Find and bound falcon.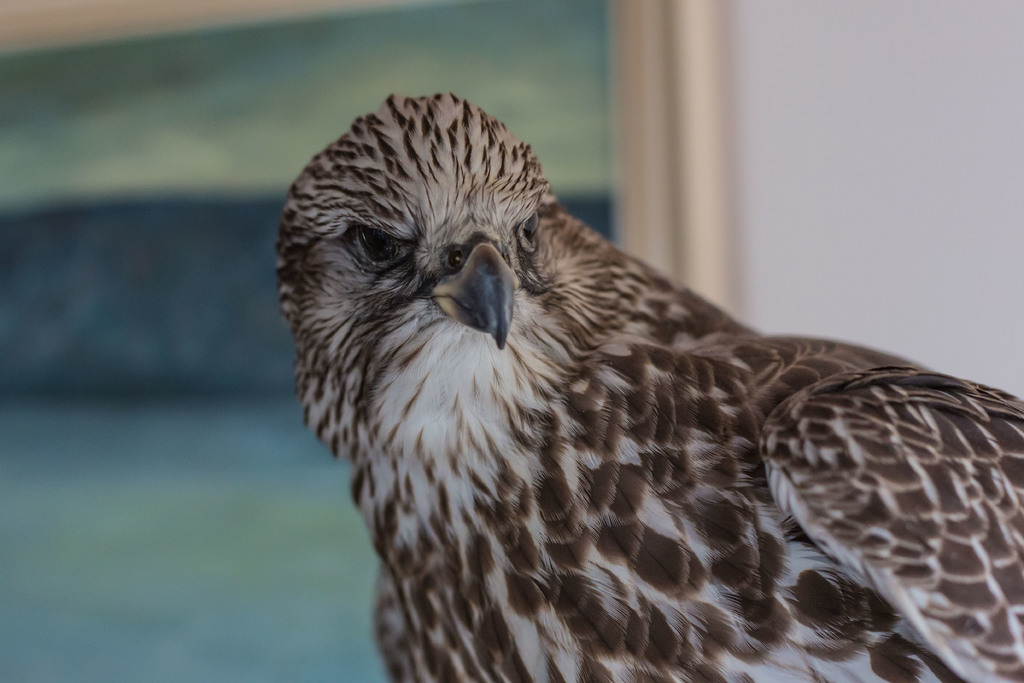
Bound: select_region(275, 92, 1023, 682).
